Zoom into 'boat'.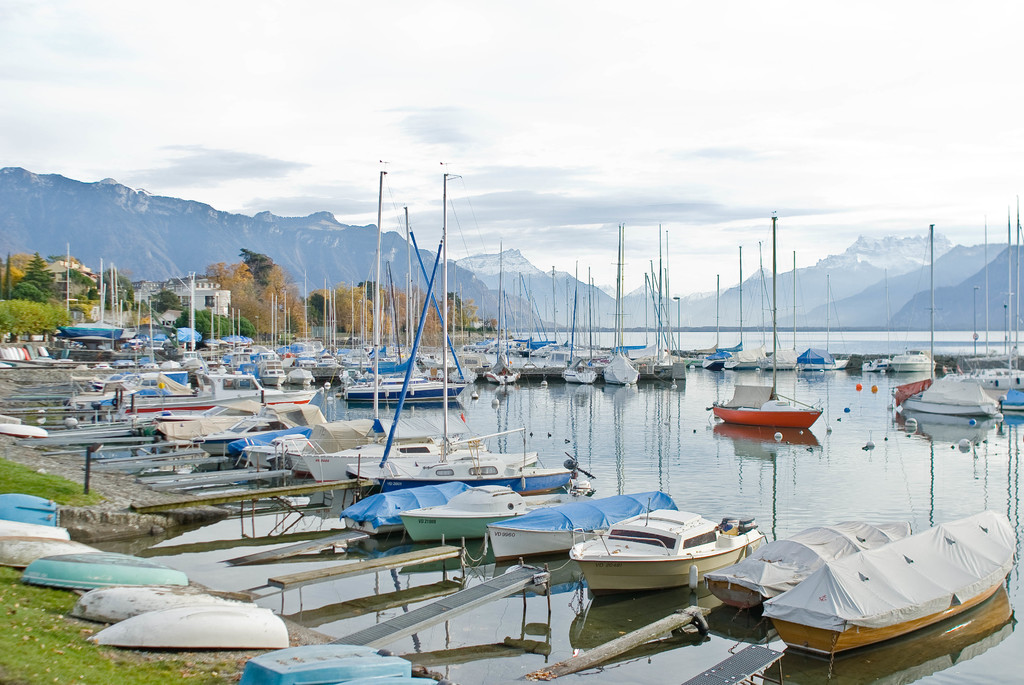
Zoom target: [x1=646, y1=232, x2=680, y2=383].
